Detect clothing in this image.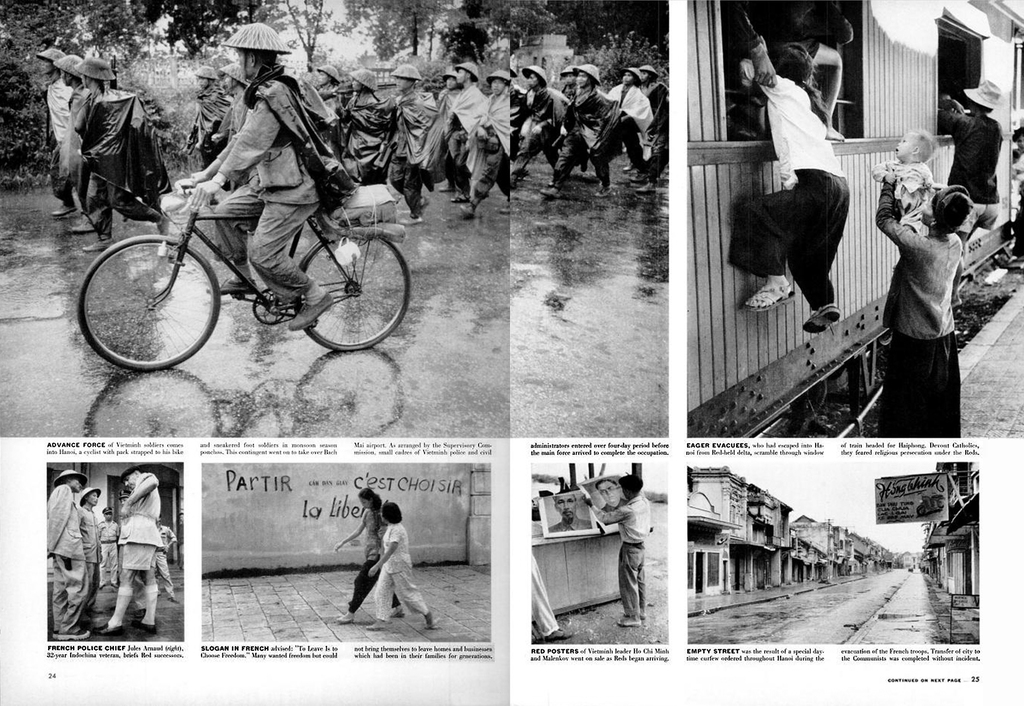
Detection: (61,85,92,188).
